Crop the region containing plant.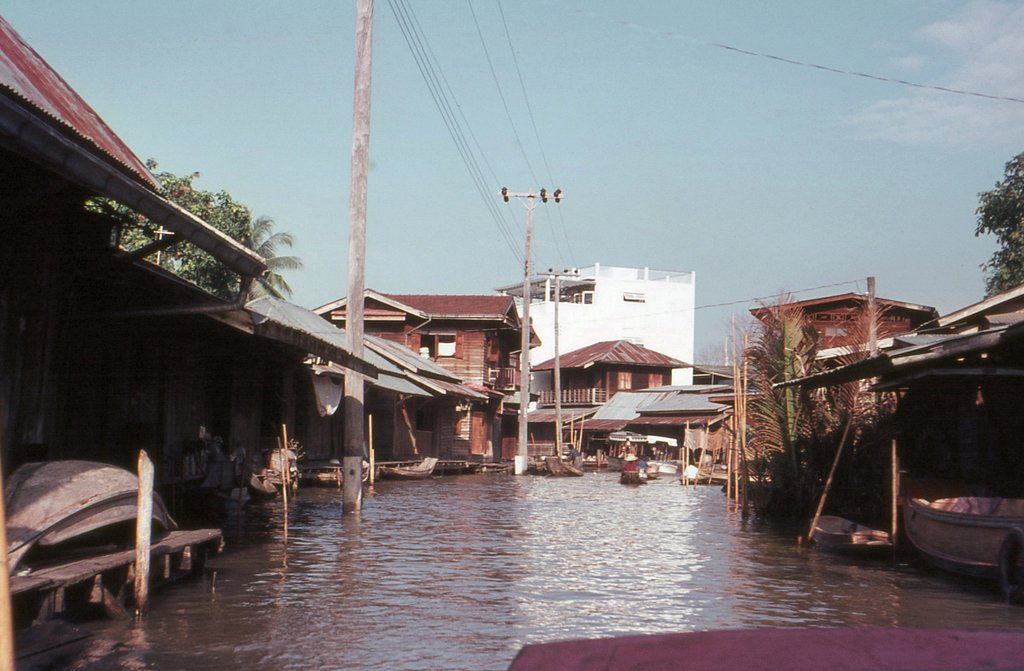
Crop region: <bbox>265, 427, 308, 469</bbox>.
